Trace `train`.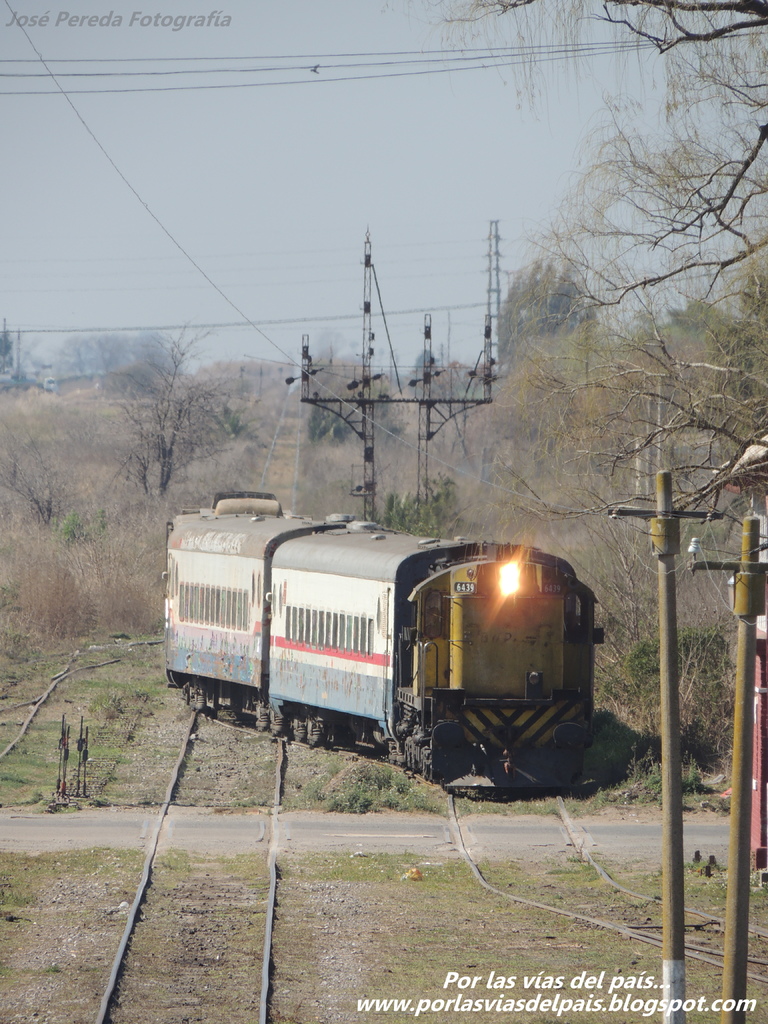
Traced to [152, 480, 604, 790].
